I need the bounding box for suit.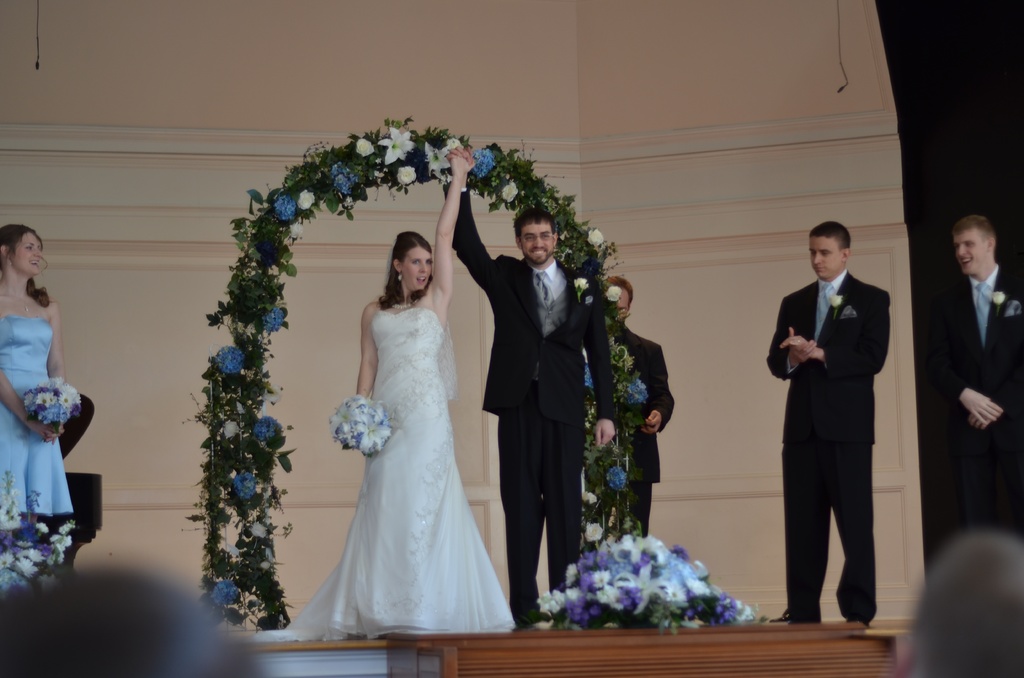
Here it is: detection(920, 264, 1018, 545).
